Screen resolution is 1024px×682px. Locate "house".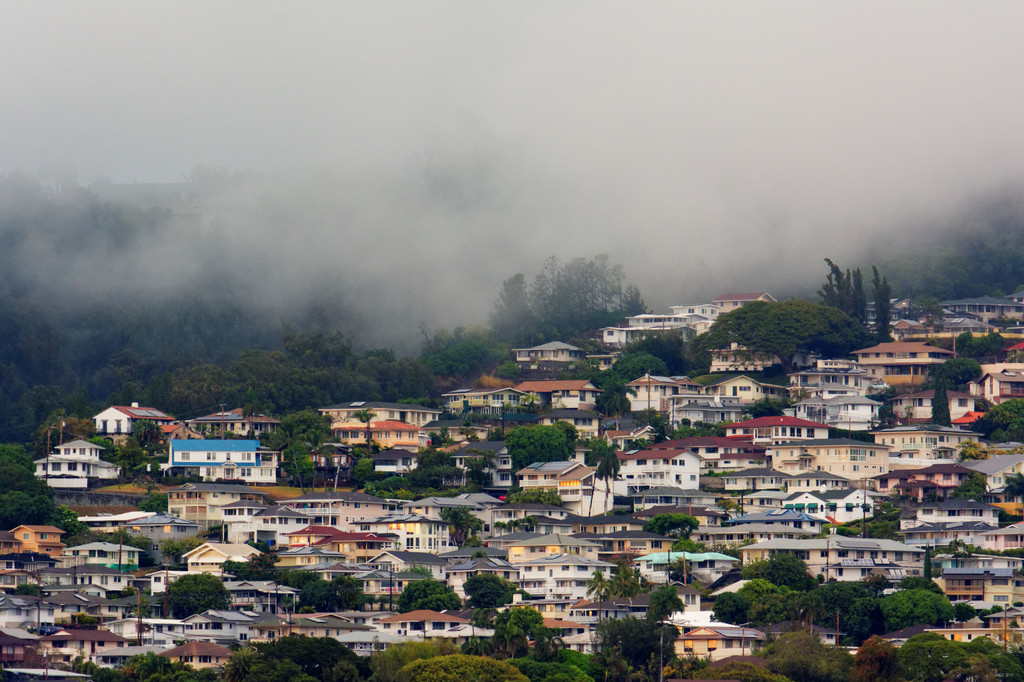
detection(384, 417, 424, 452).
